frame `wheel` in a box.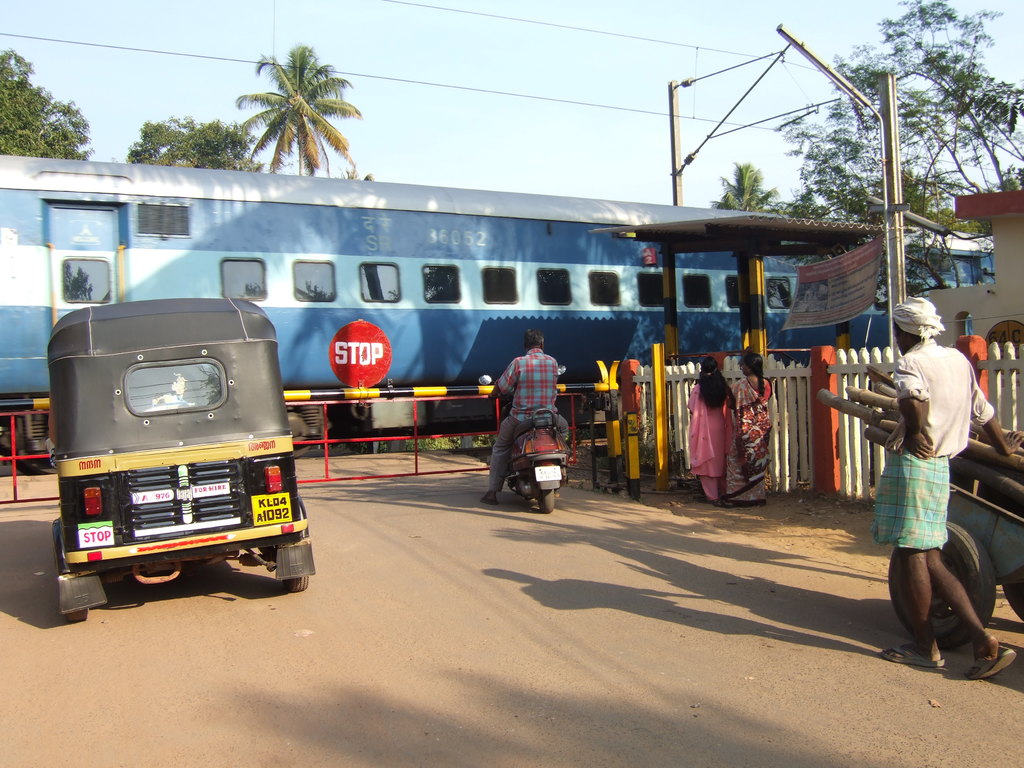
(63,605,88,621).
